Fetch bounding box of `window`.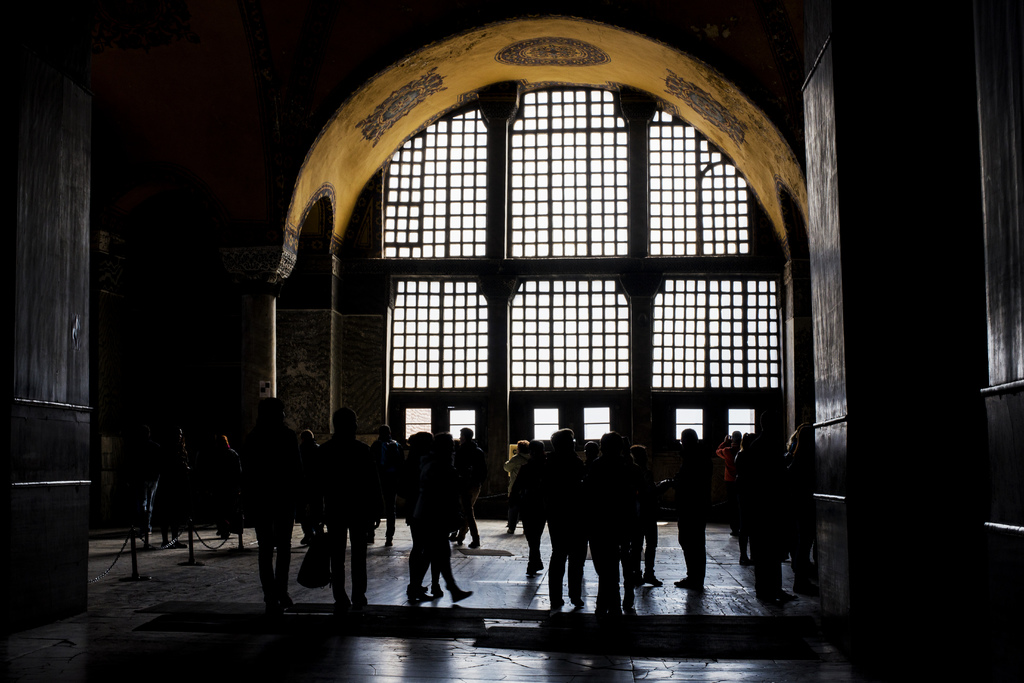
Bbox: BBox(674, 410, 703, 438).
